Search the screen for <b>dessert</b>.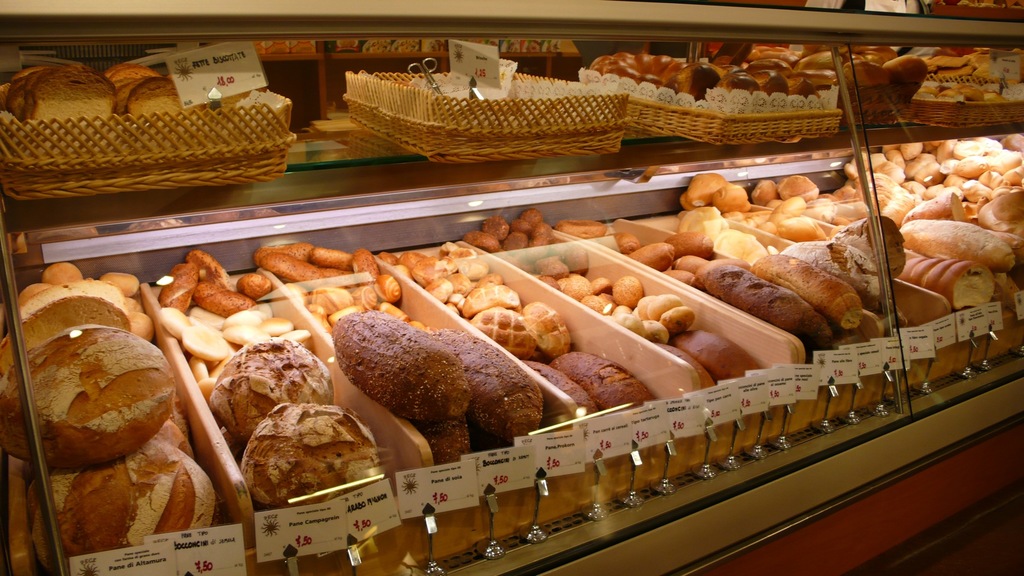
Found at <box>916,218,1011,269</box>.
